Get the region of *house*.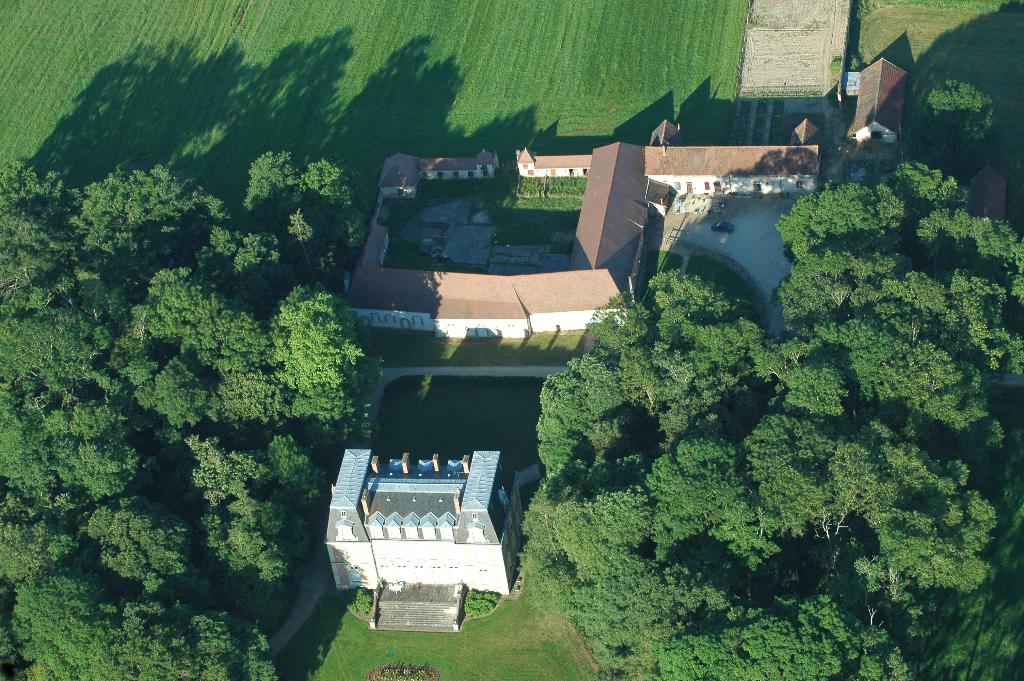
345, 114, 824, 338.
